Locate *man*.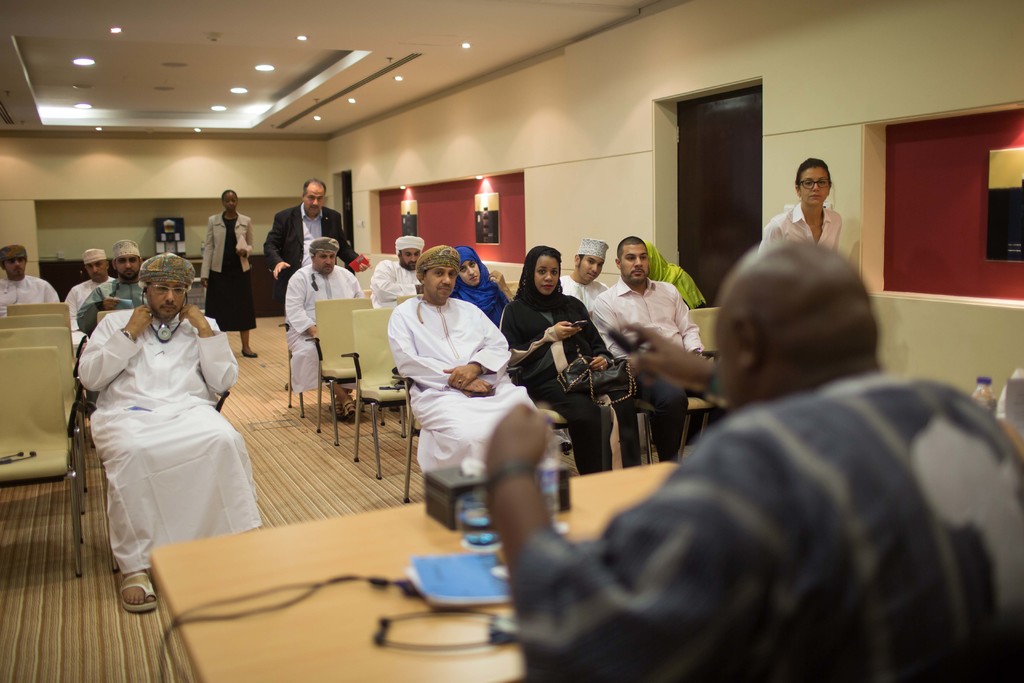
Bounding box: <region>368, 234, 429, 304</region>.
